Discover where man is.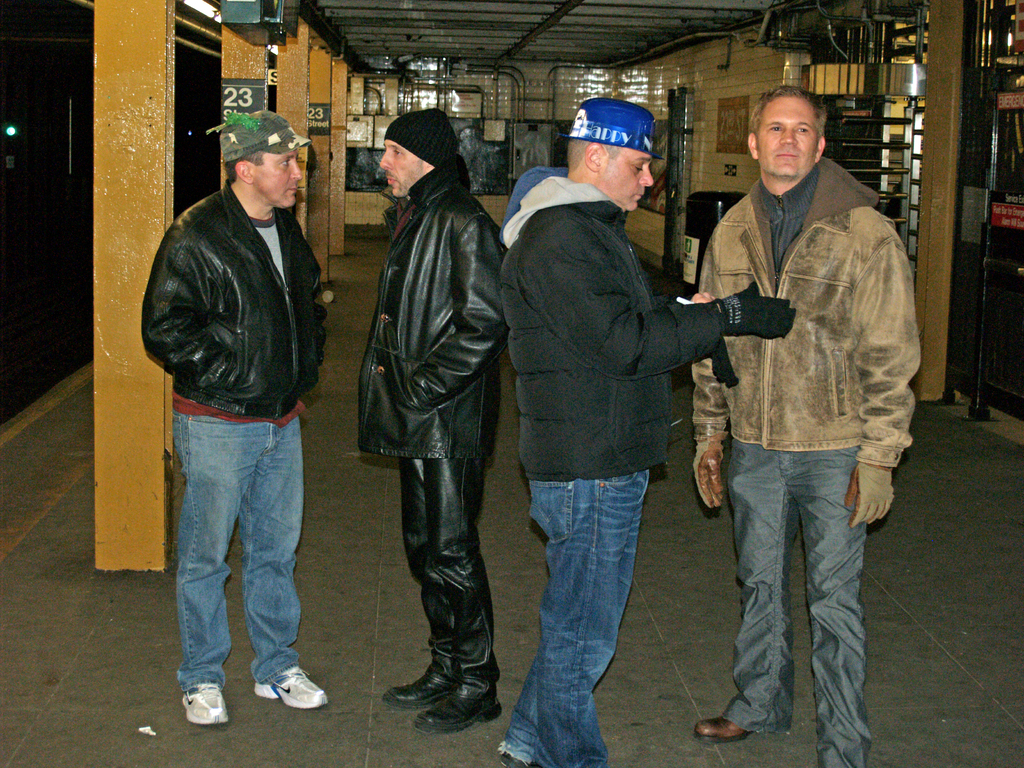
Discovered at locate(355, 105, 508, 739).
